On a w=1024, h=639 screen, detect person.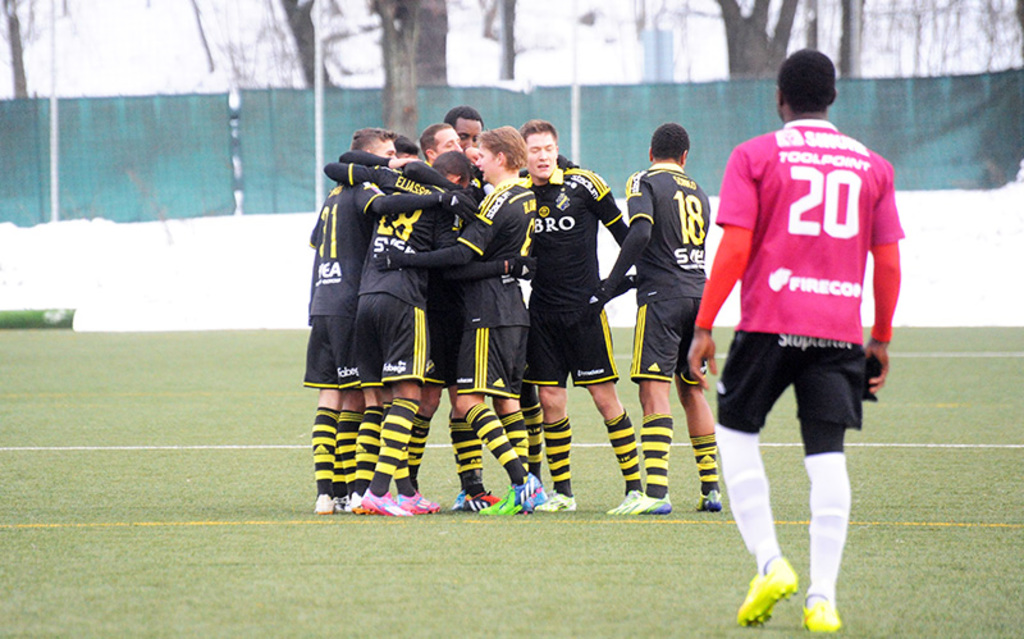
<box>371,131,541,522</box>.
